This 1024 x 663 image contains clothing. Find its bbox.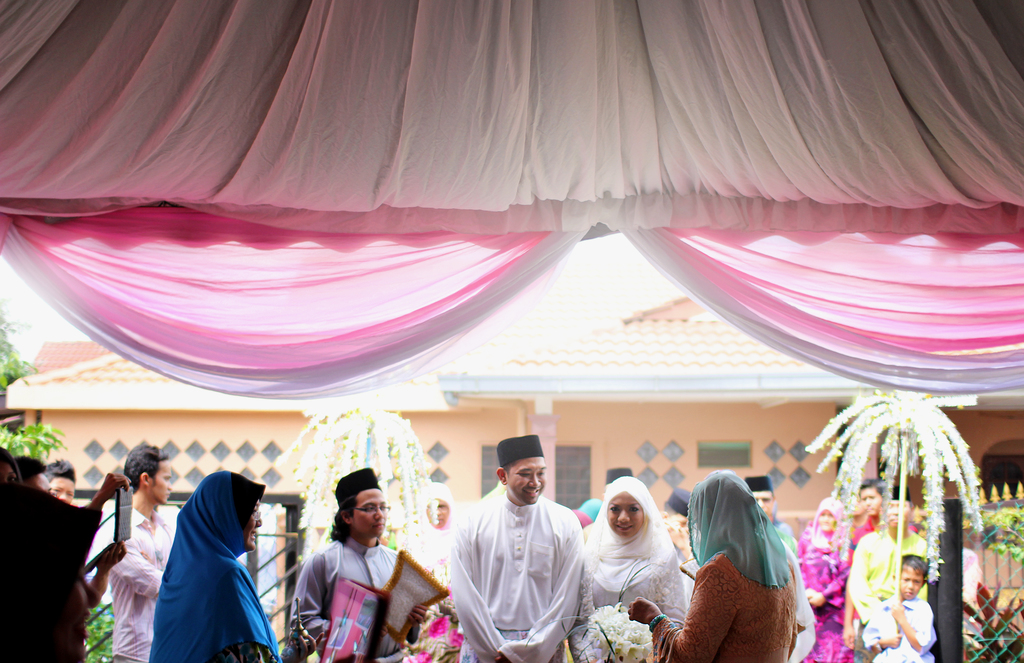
box=[110, 499, 179, 658].
